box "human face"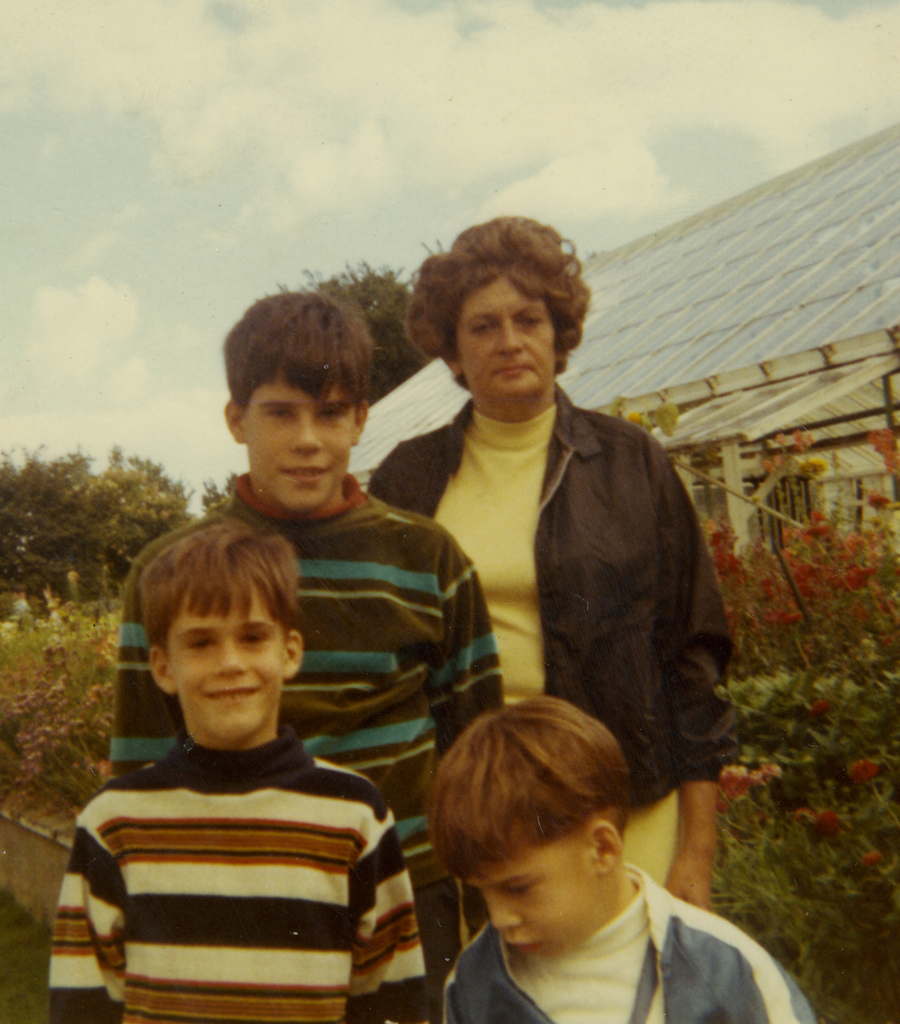
crop(466, 851, 598, 961)
